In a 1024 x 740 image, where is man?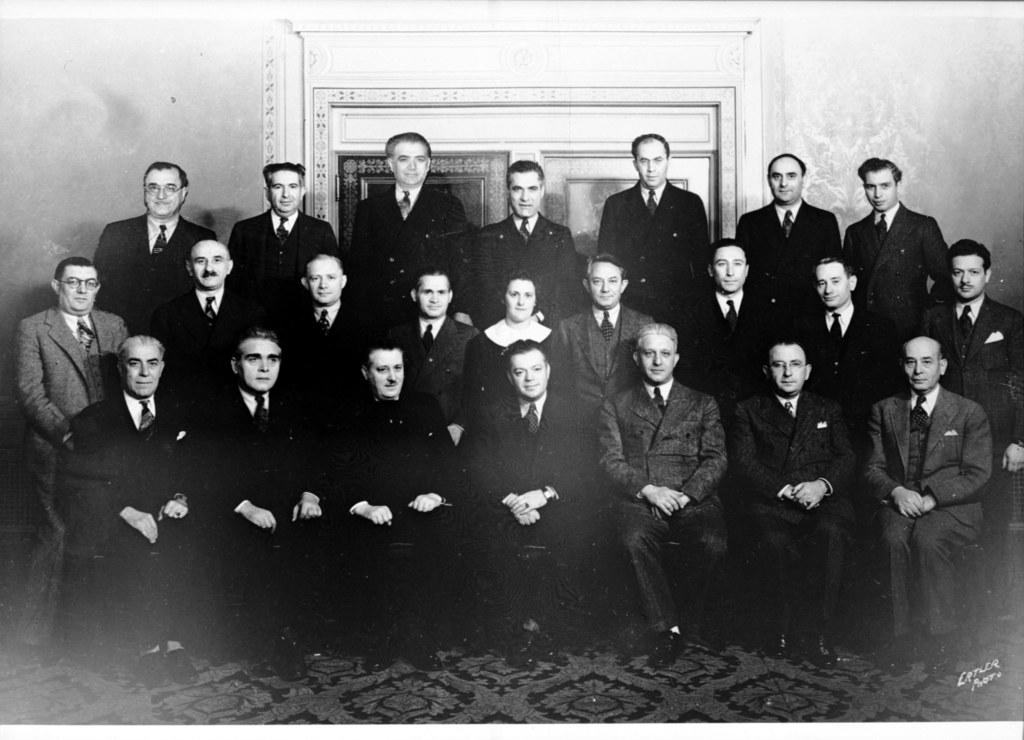
box=[593, 129, 710, 296].
